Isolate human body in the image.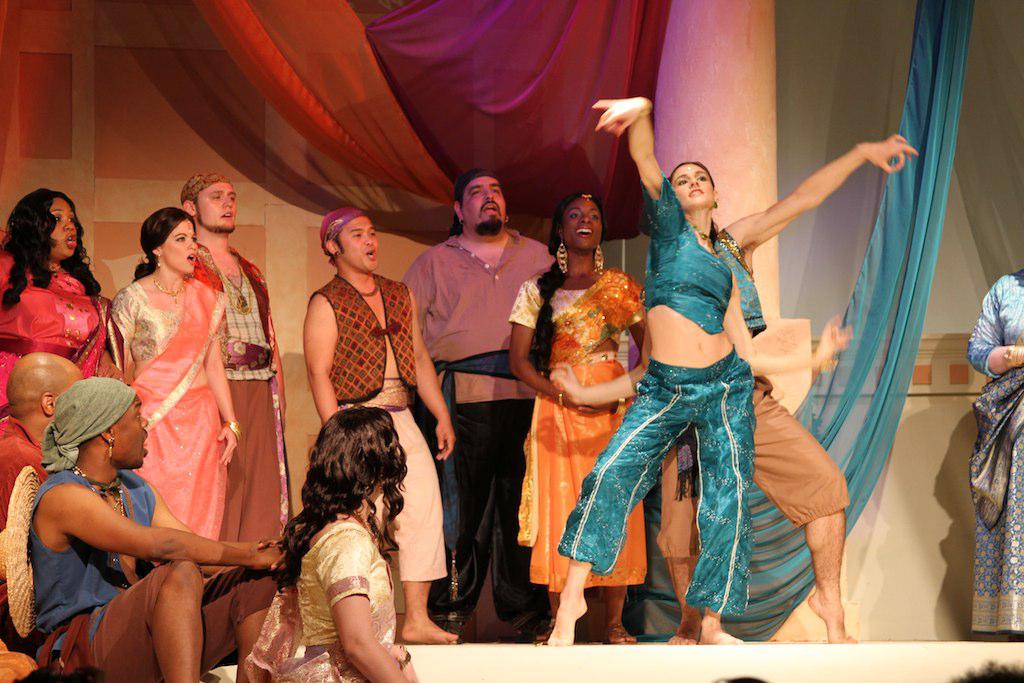
Isolated region: [300, 203, 455, 634].
